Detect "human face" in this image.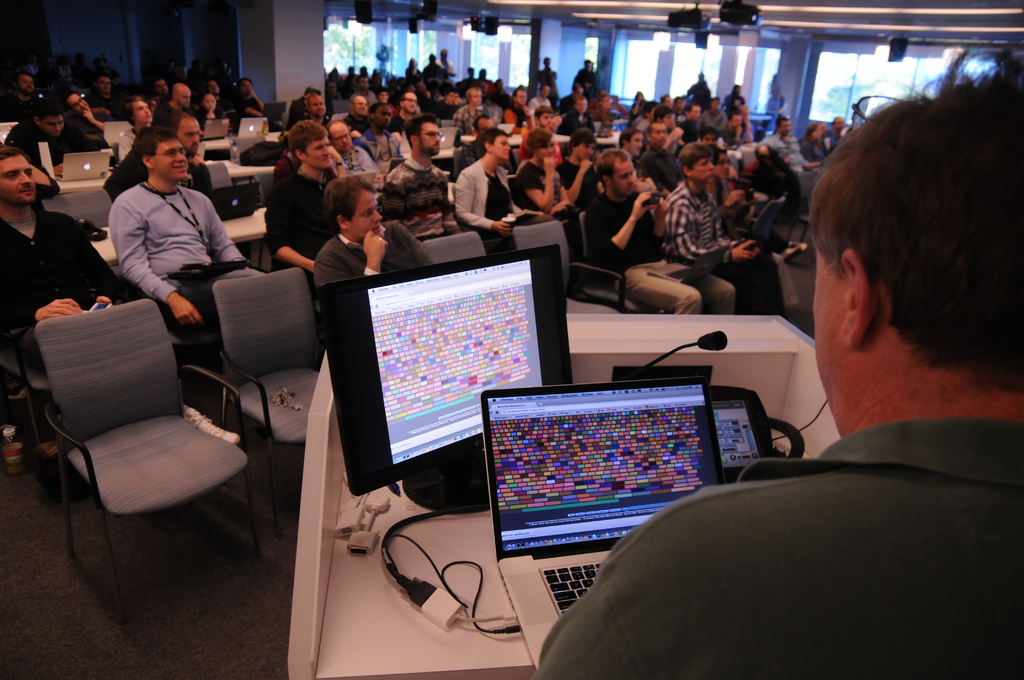
Detection: Rect(576, 100, 586, 112).
